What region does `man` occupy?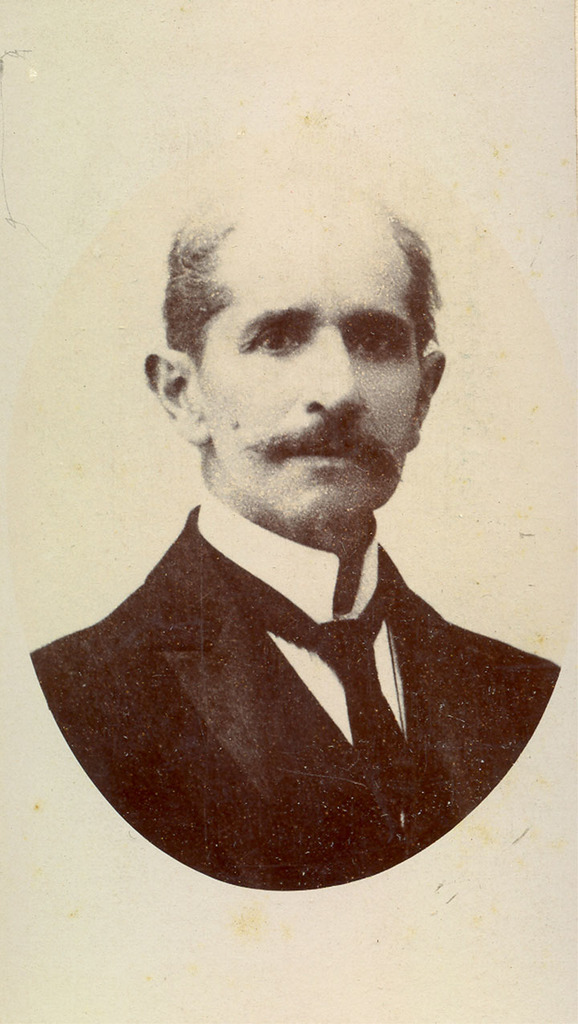
[34,159,560,891].
